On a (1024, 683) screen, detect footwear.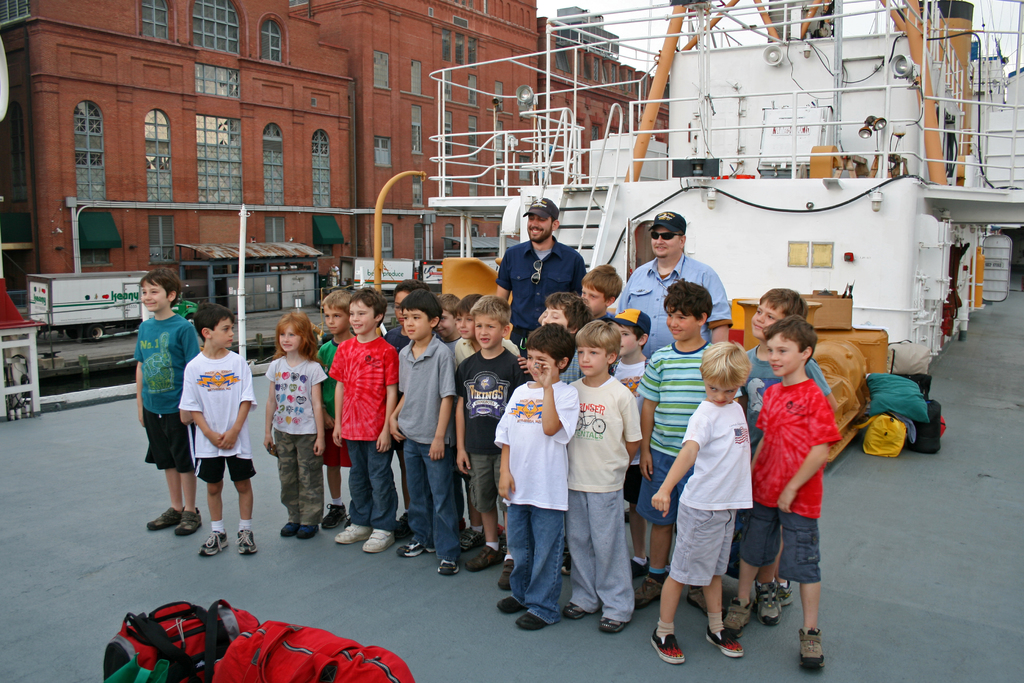
[left=335, top=520, right=367, bottom=541].
